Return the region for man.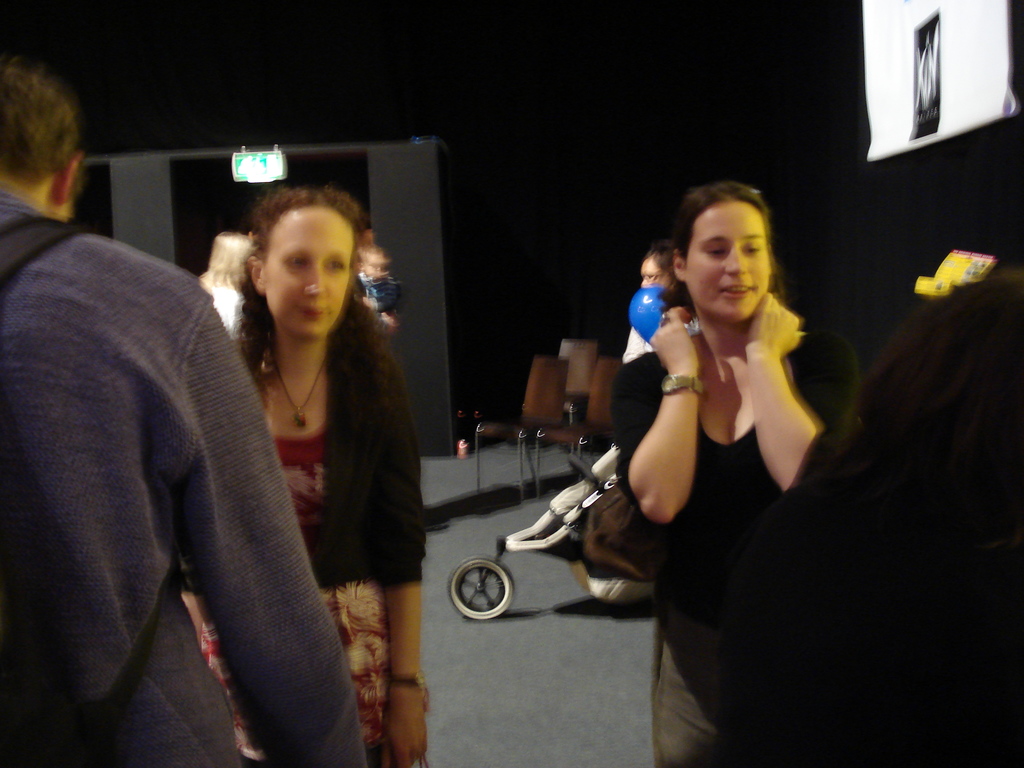
left=0, top=62, right=368, bottom=767.
